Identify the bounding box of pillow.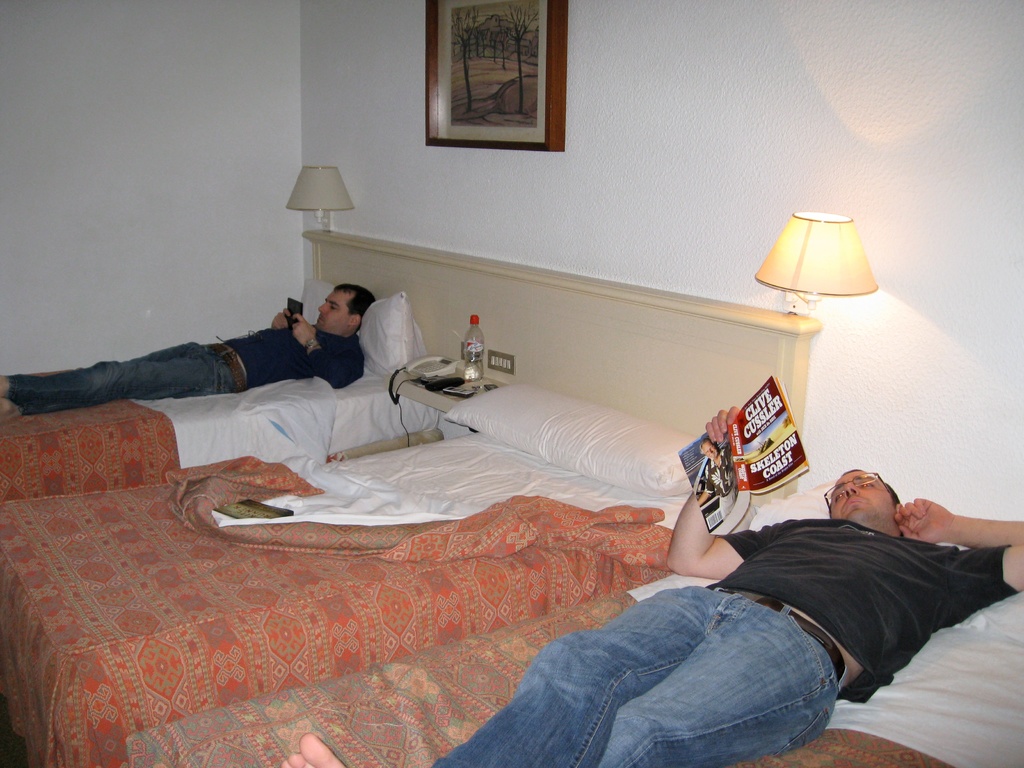
Rect(297, 285, 408, 389).
